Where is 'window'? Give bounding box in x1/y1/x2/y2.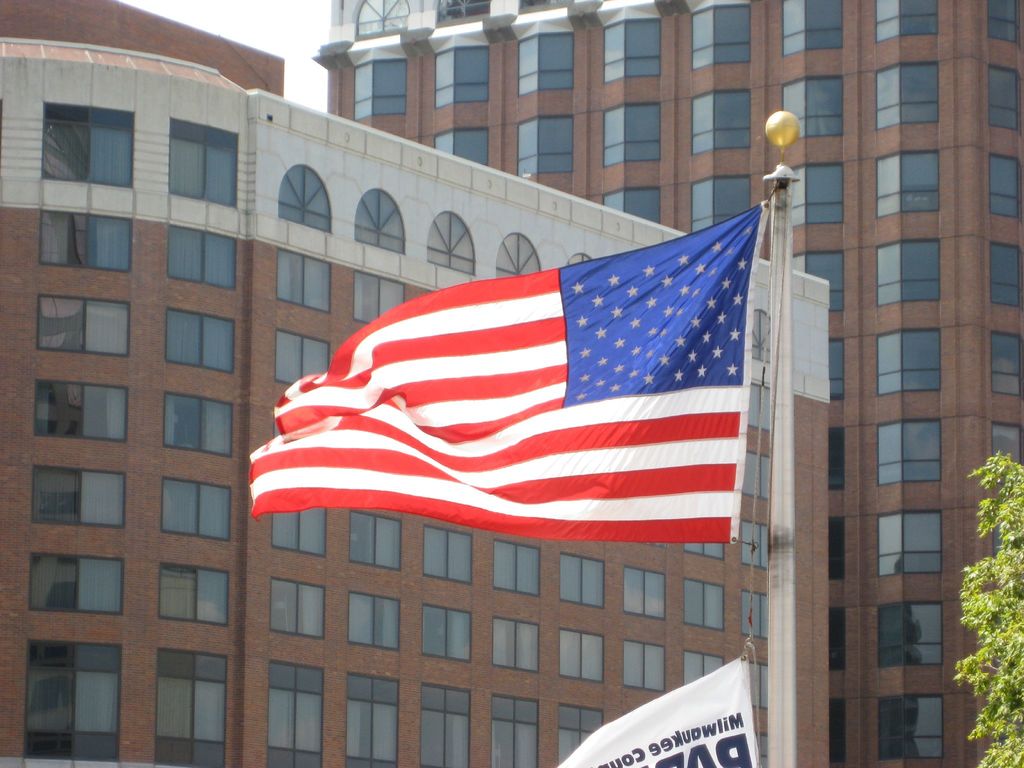
685/543/726/561.
